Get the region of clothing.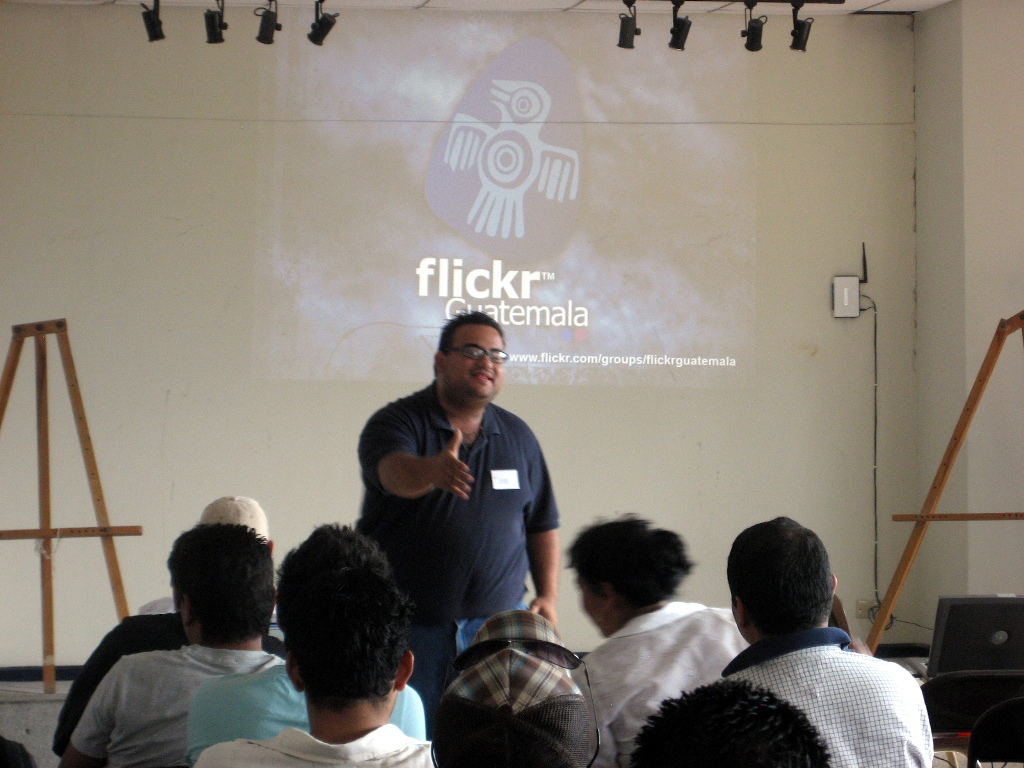
180 660 438 764.
